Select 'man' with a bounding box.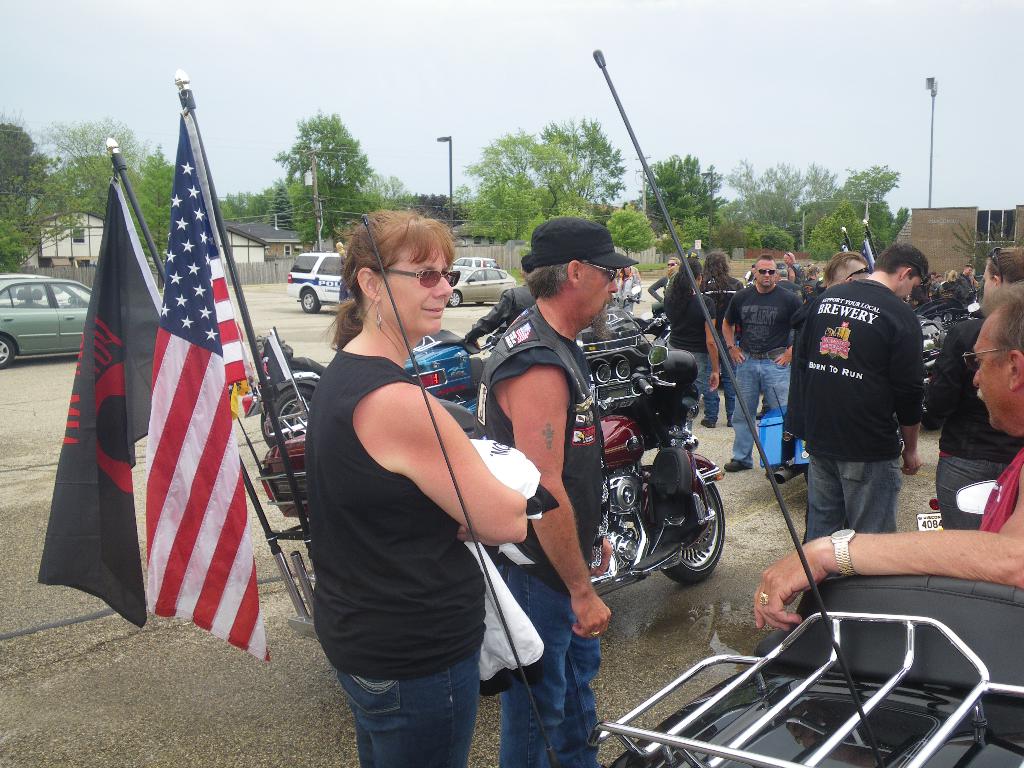
[left=739, top=280, right=1023, bottom=669].
